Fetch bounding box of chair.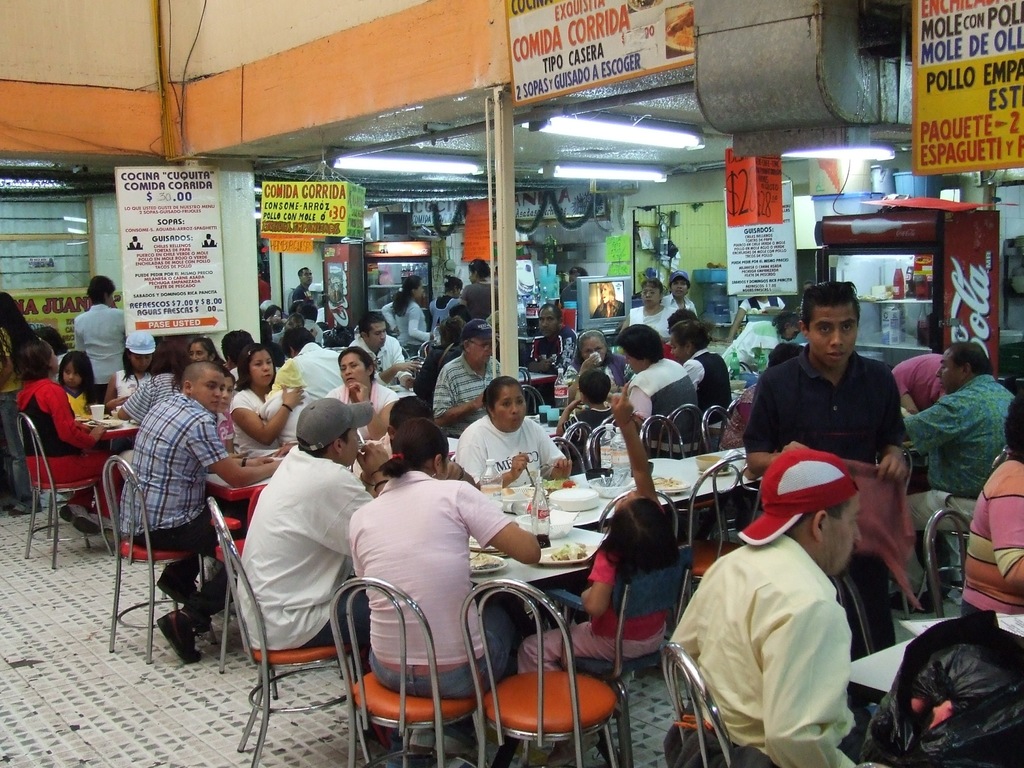
Bbox: {"x1": 103, "y1": 455, "x2": 212, "y2": 664}.
